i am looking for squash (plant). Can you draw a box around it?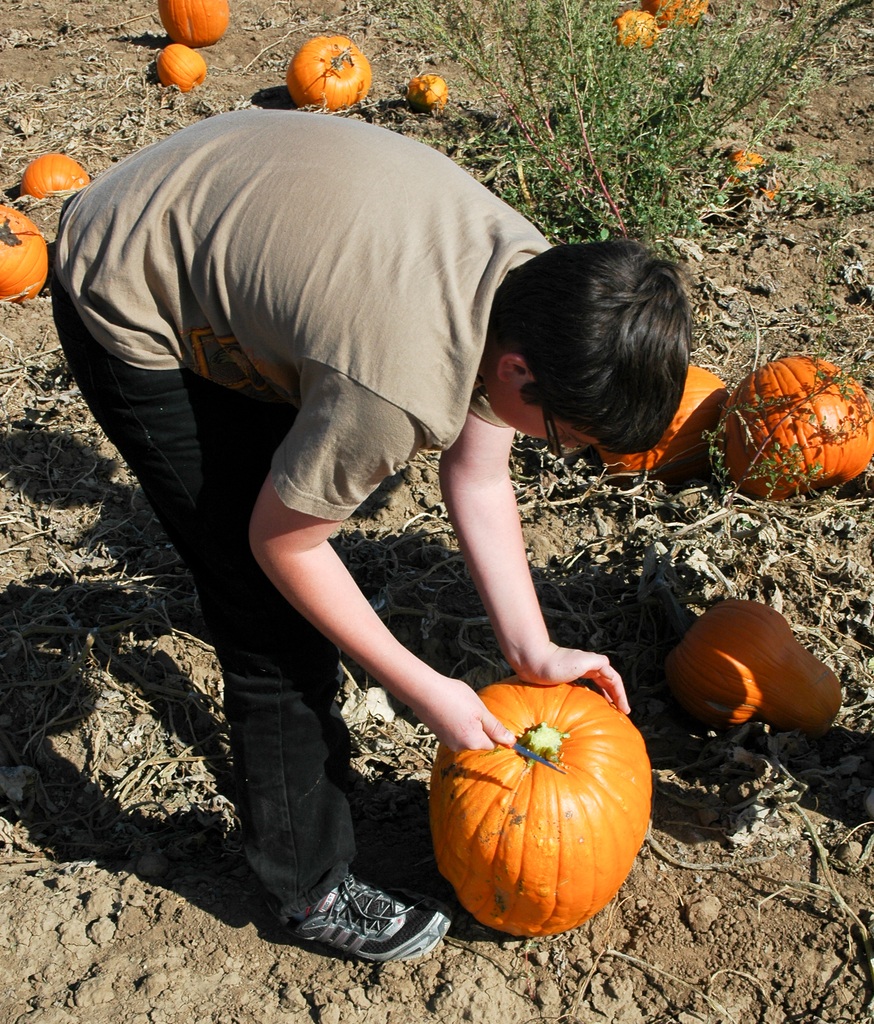
Sure, the bounding box is {"x1": 427, "y1": 671, "x2": 653, "y2": 937}.
